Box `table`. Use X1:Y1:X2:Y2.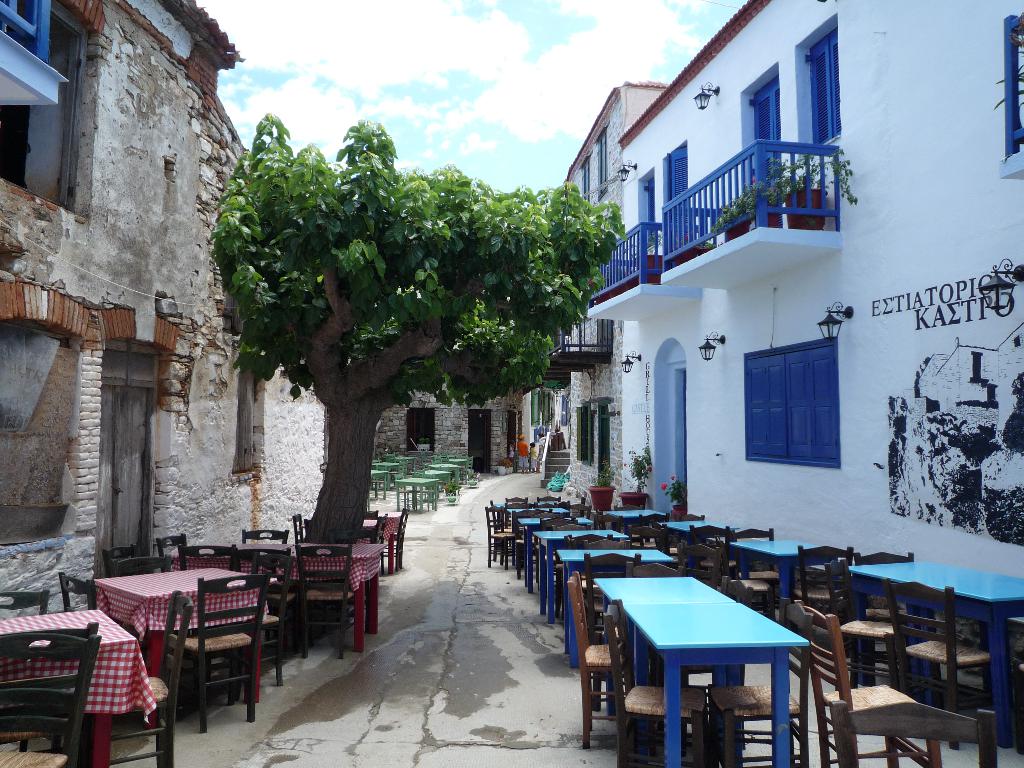
396:455:416:460.
